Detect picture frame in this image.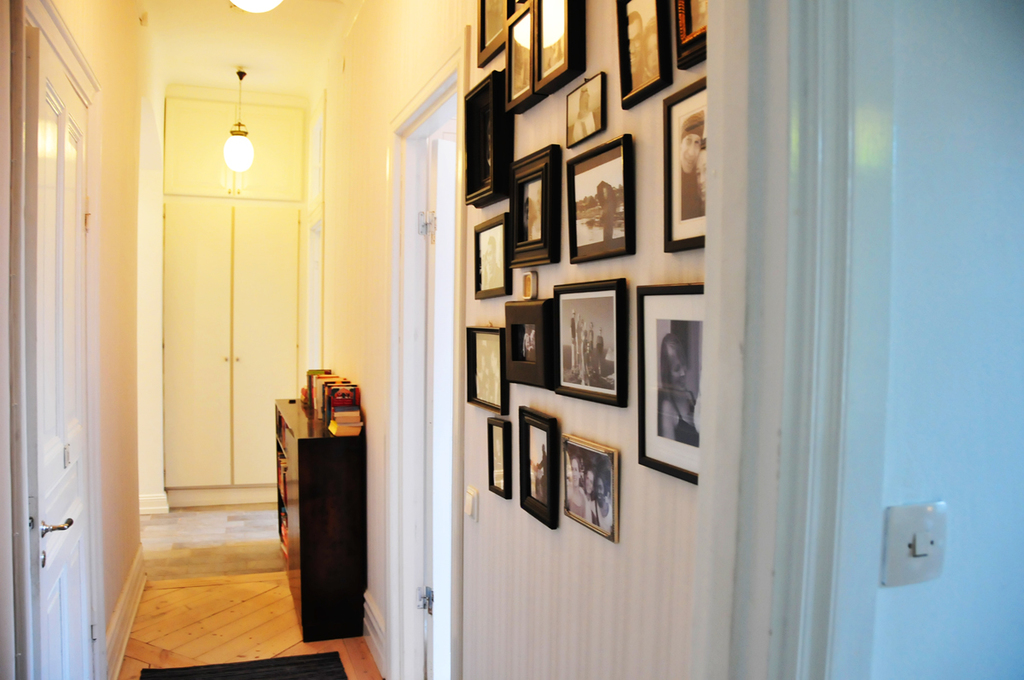
Detection: [left=569, top=129, right=642, bottom=271].
